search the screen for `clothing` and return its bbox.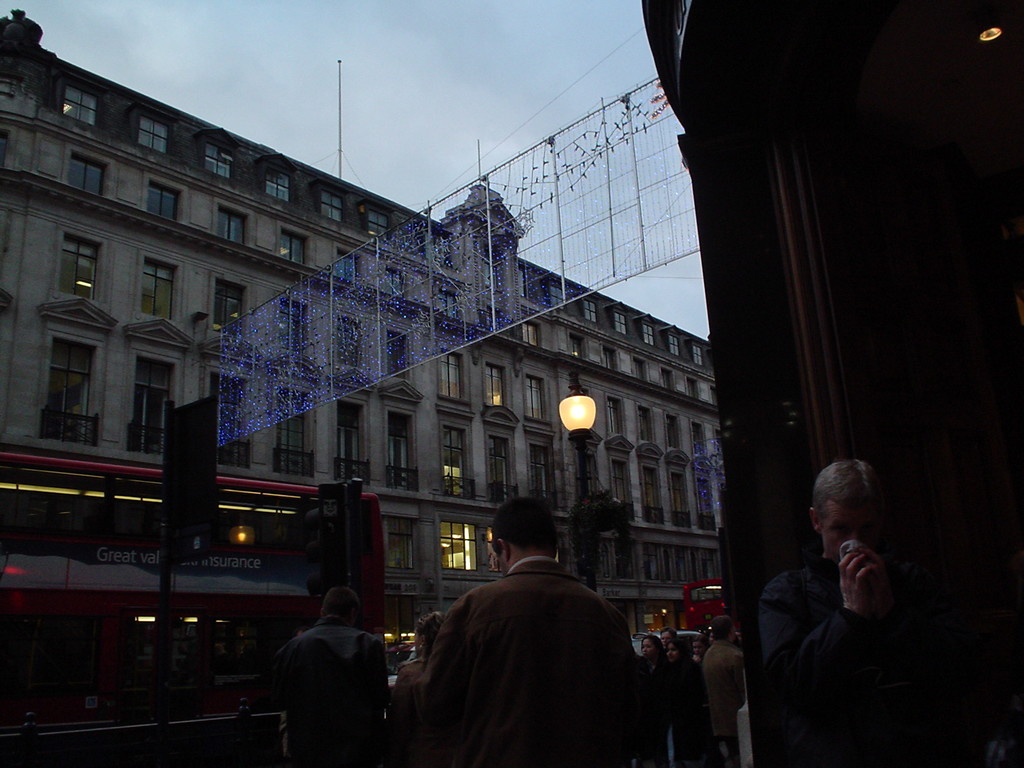
Found: bbox(286, 612, 380, 767).
